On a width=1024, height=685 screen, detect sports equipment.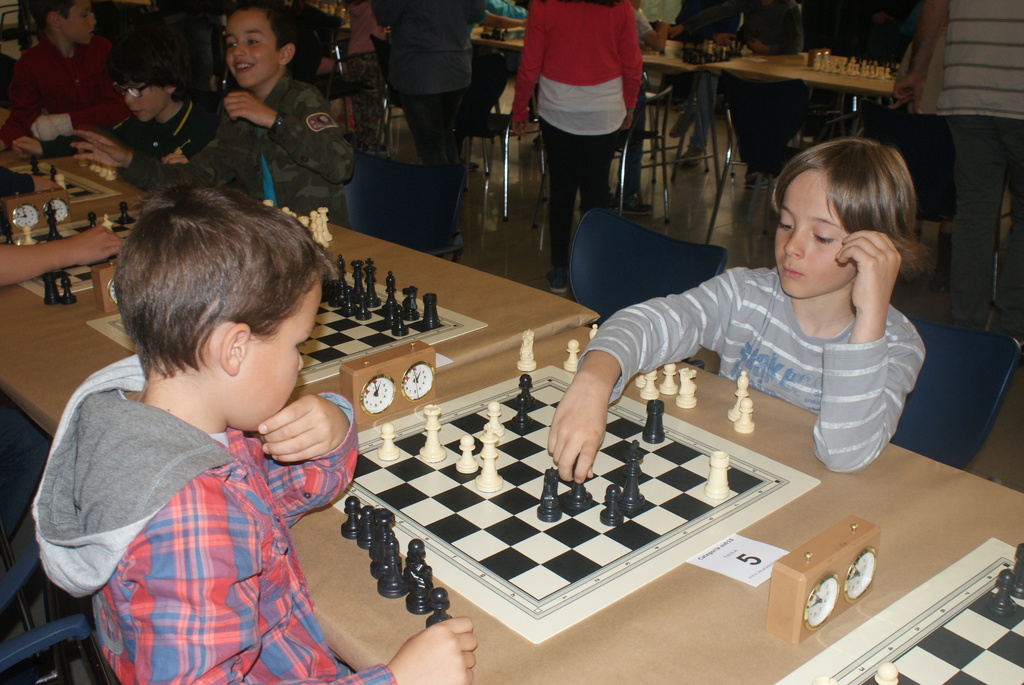
rect(630, 371, 645, 388).
